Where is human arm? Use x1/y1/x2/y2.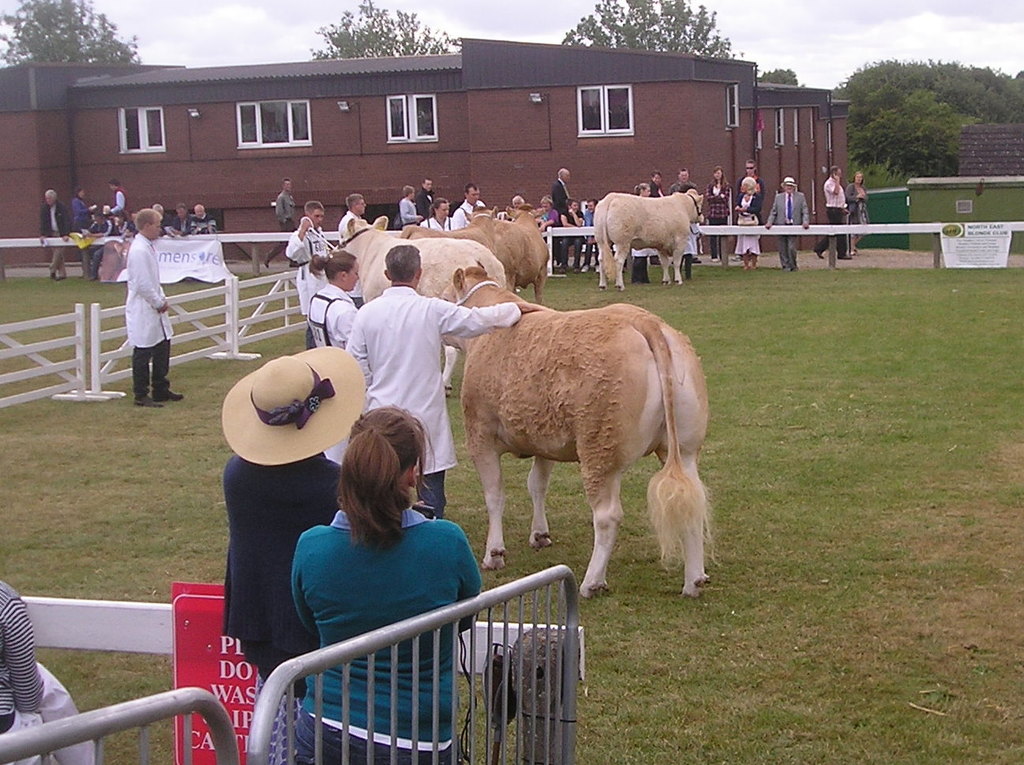
450/528/482/631.
